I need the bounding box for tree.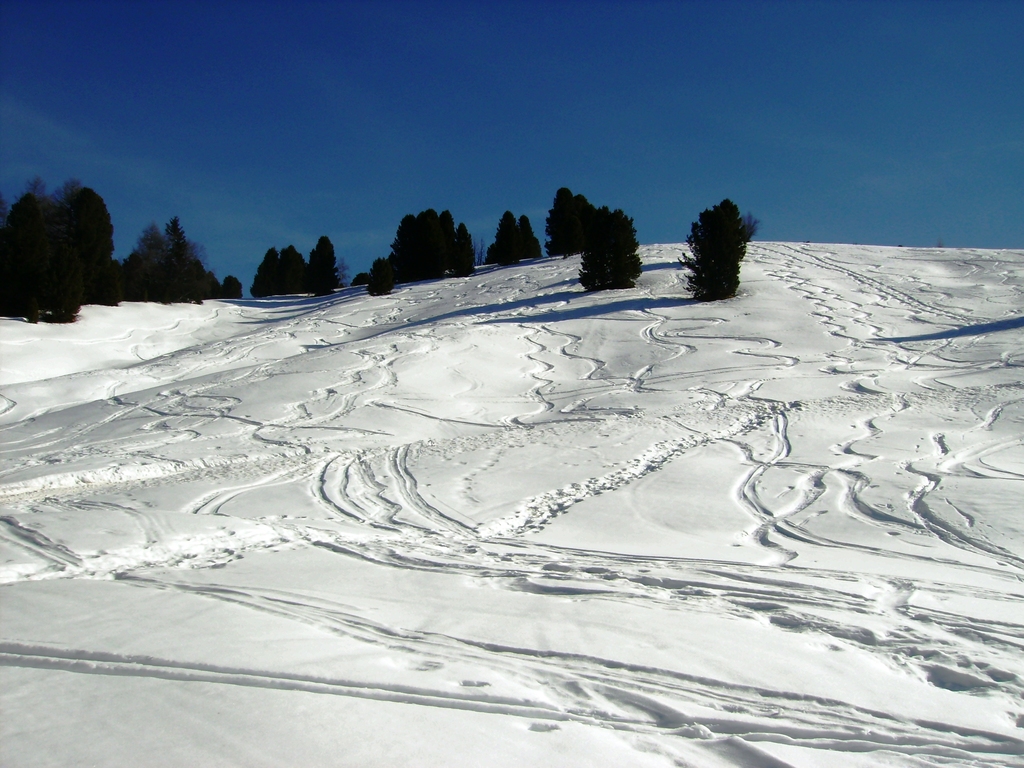
Here it is: {"x1": 684, "y1": 182, "x2": 762, "y2": 284}.
